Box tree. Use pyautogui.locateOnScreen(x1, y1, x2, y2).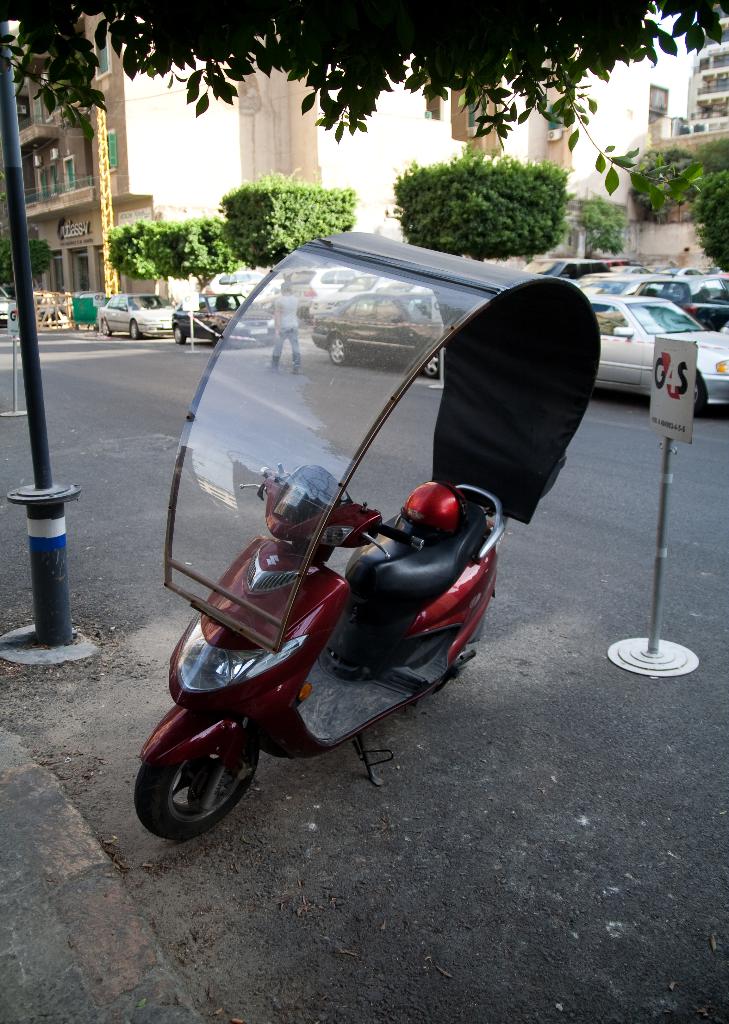
pyautogui.locateOnScreen(210, 163, 364, 298).
